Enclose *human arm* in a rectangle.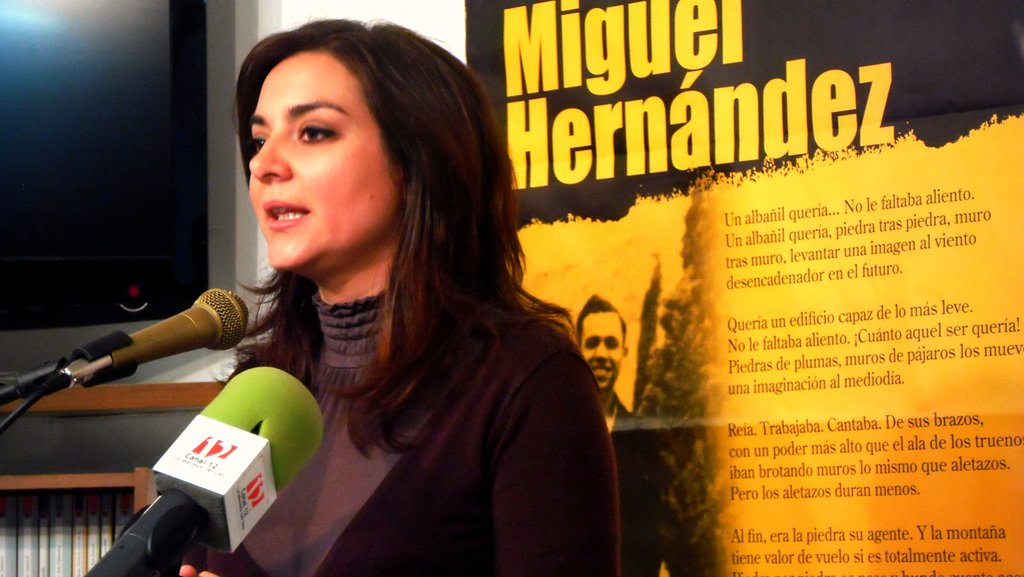
left=499, top=353, right=618, bottom=573.
